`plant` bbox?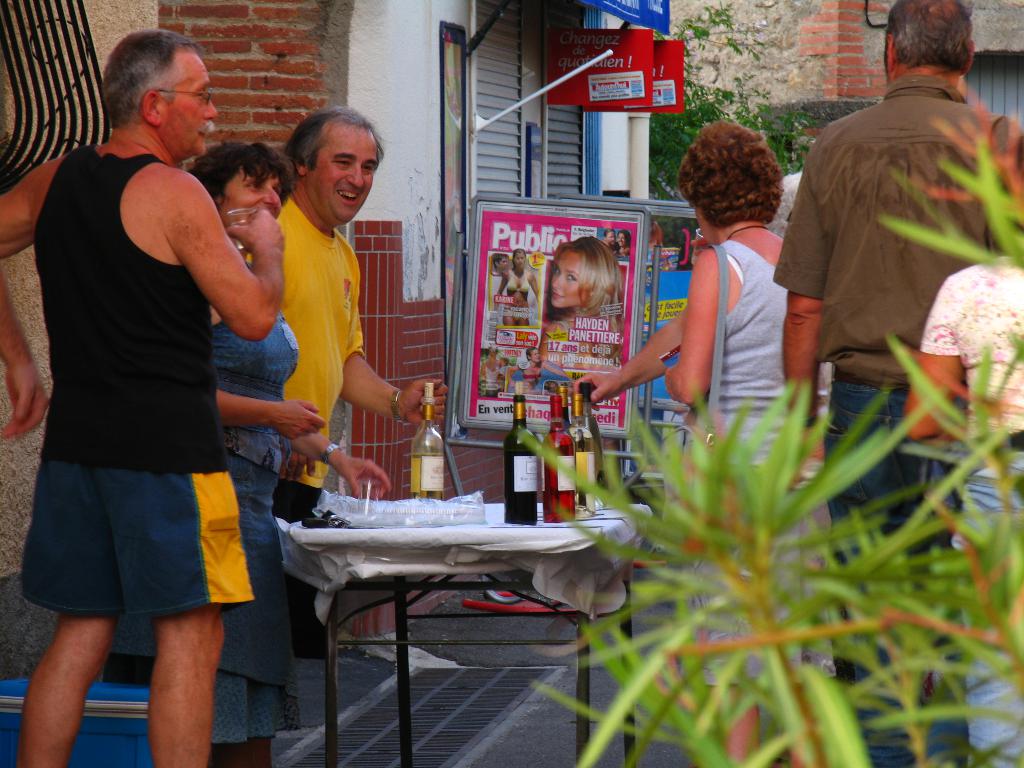
box=[630, 265, 1023, 701]
